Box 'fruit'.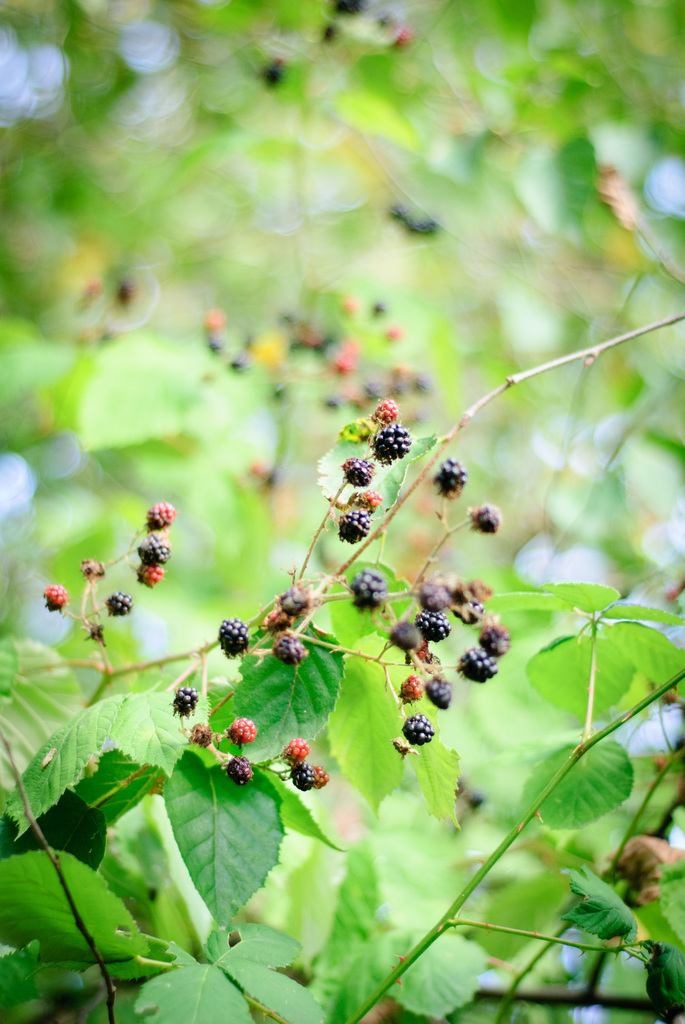
136:529:173:564.
